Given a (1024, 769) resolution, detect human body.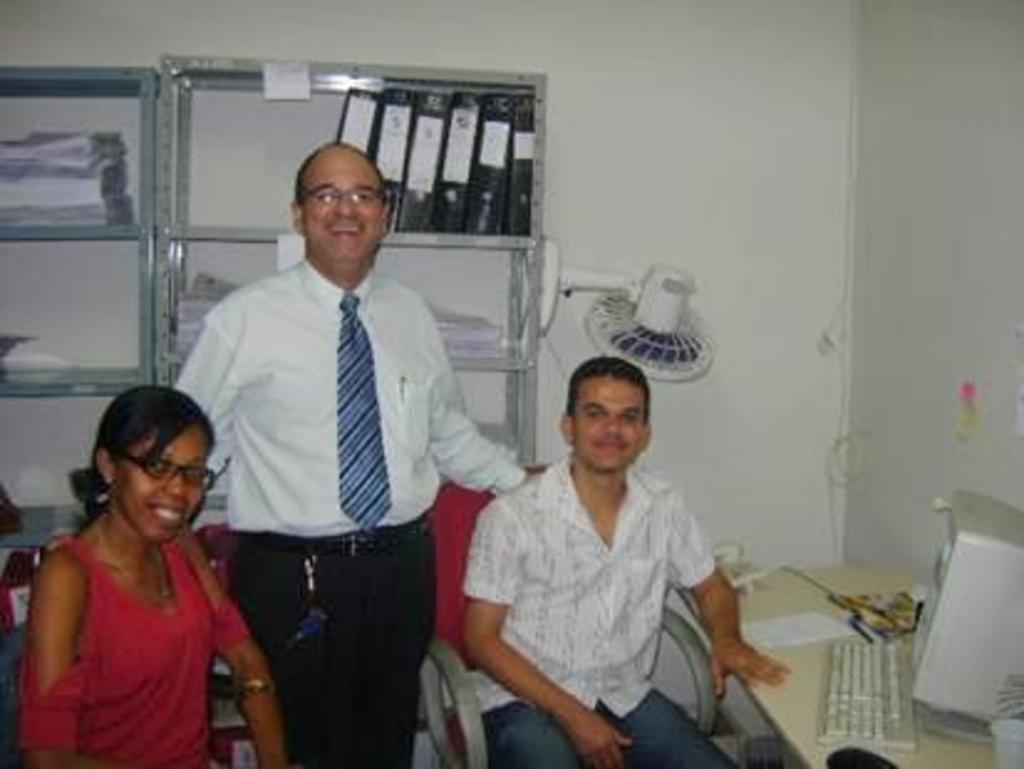
[20,380,298,767].
